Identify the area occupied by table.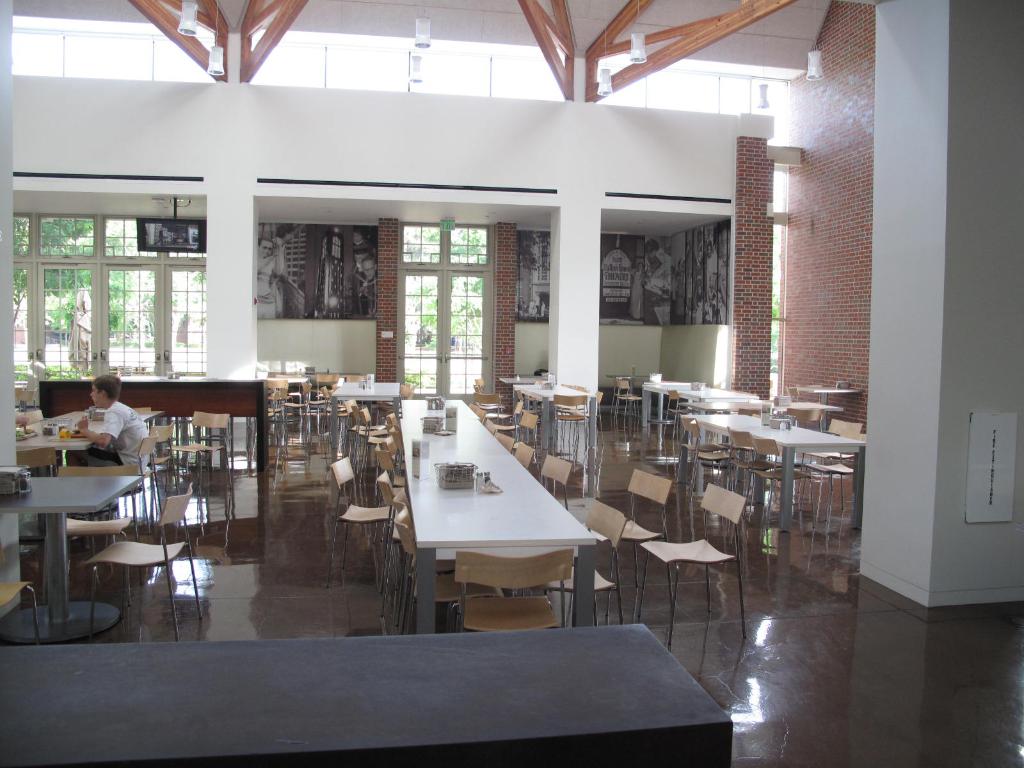
Area: Rect(641, 379, 763, 450).
